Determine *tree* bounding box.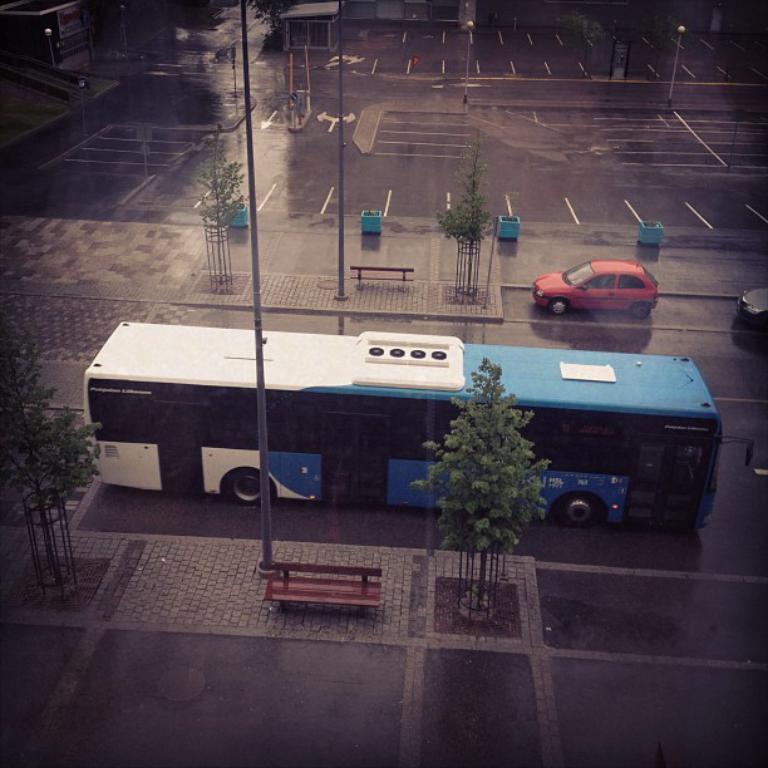
Determined: (left=408, top=349, right=561, bottom=631).
